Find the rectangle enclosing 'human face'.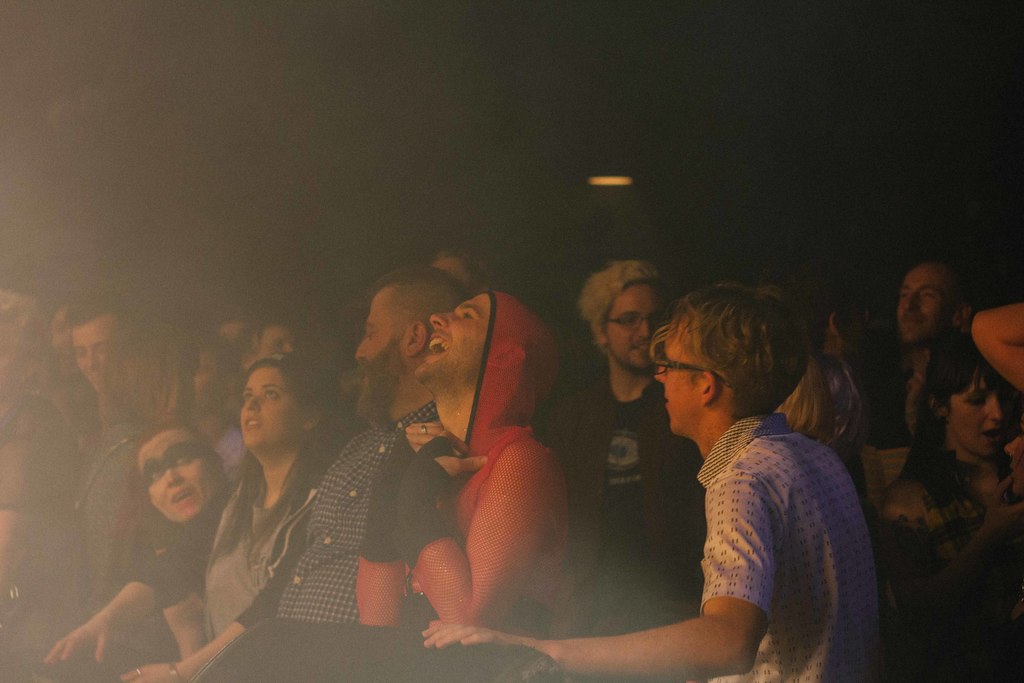
BBox(148, 461, 211, 525).
